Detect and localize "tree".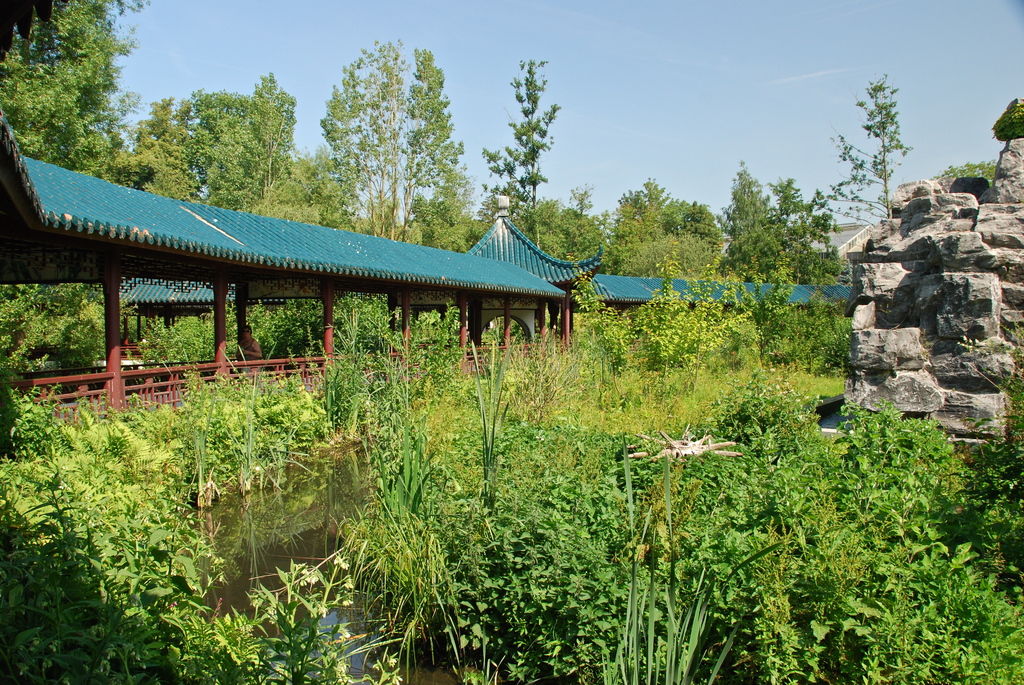
Localized at x1=793 y1=71 x2=900 y2=246.
